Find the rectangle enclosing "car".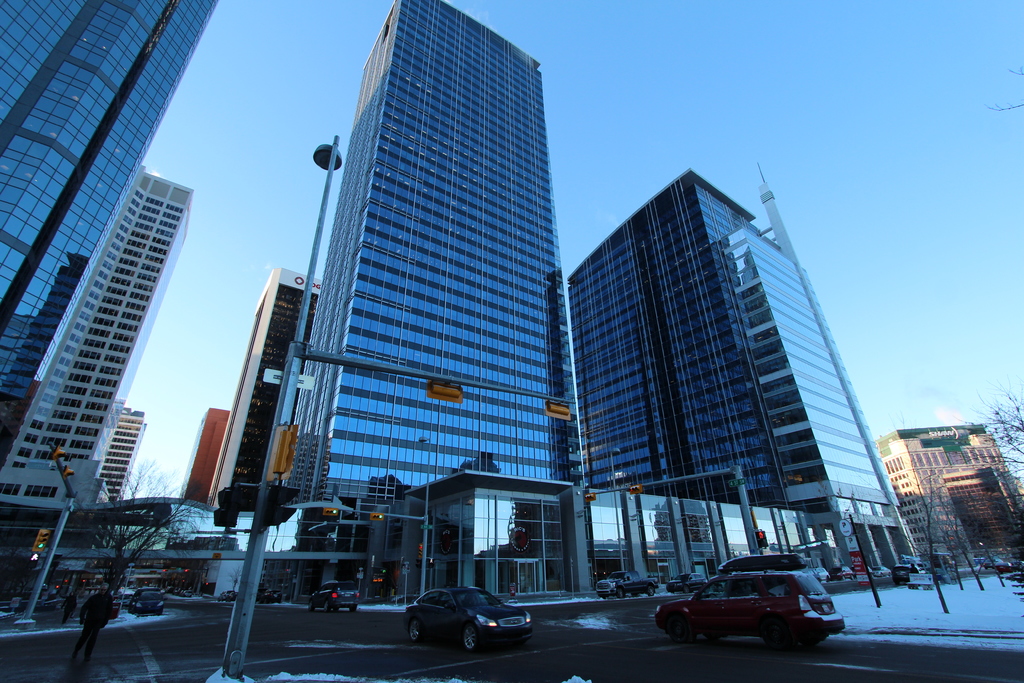
[x1=131, y1=588, x2=169, y2=618].
